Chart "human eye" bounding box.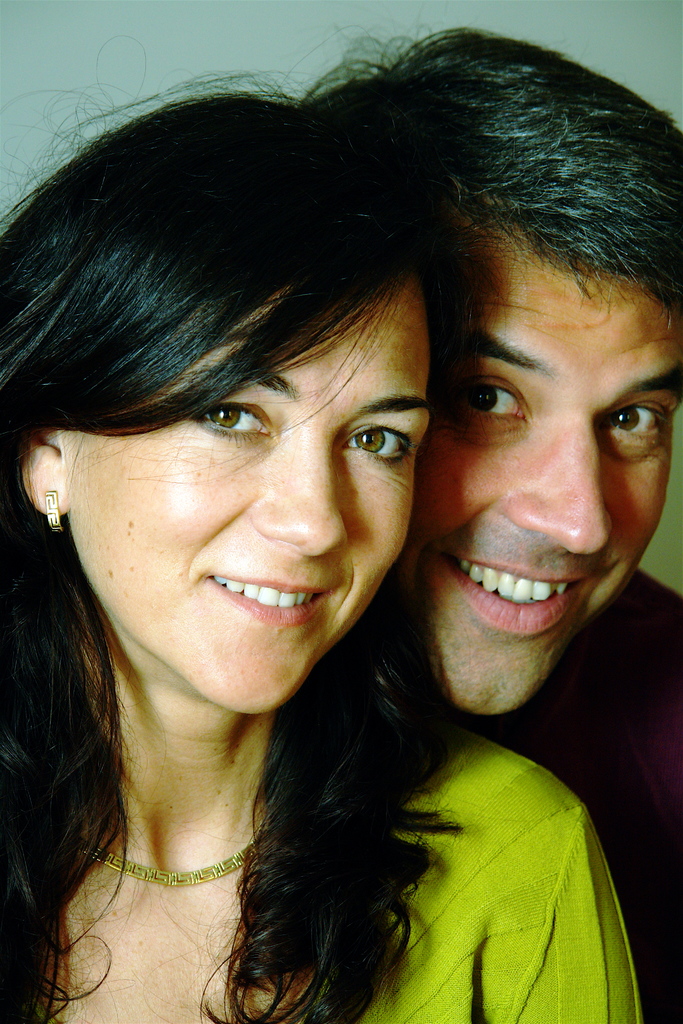
Charted: <region>595, 400, 678, 465</region>.
